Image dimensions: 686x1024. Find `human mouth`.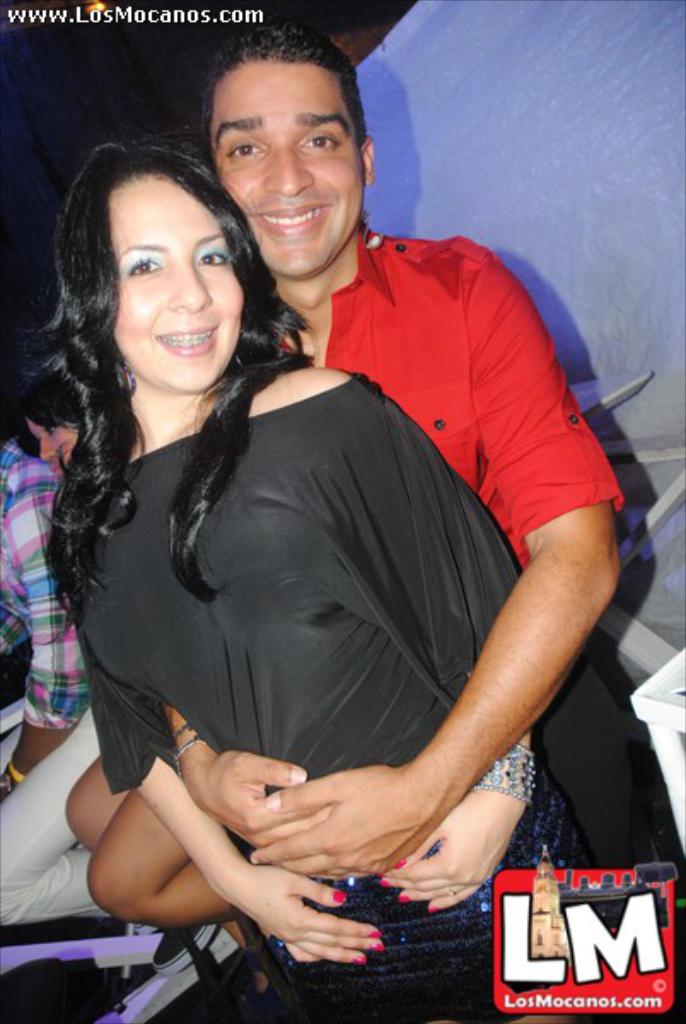
(x1=159, y1=326, x2=213, y2=360).
